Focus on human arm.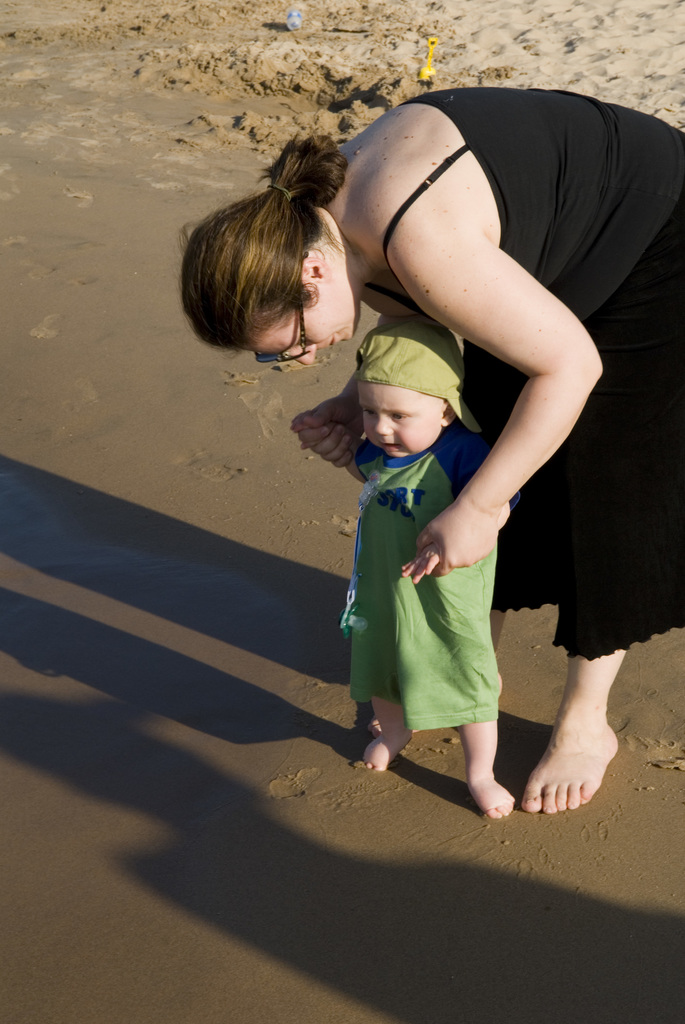
Focused at 295, 412, 362, 481.
